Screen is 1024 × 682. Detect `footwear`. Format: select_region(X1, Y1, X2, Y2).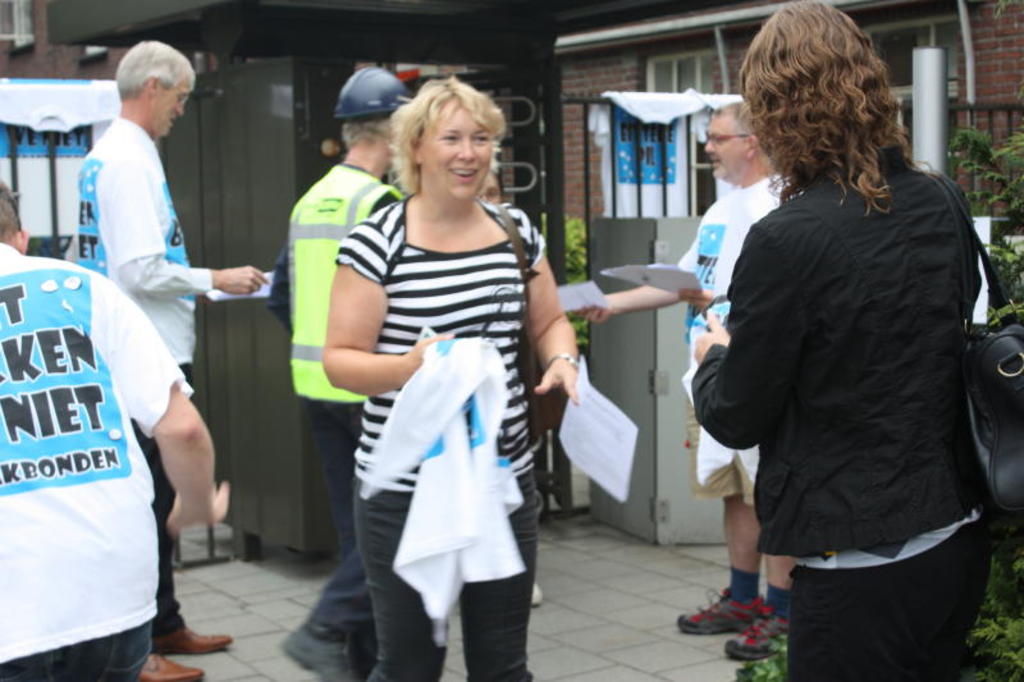
select_region(677, 589, 763, 637).
